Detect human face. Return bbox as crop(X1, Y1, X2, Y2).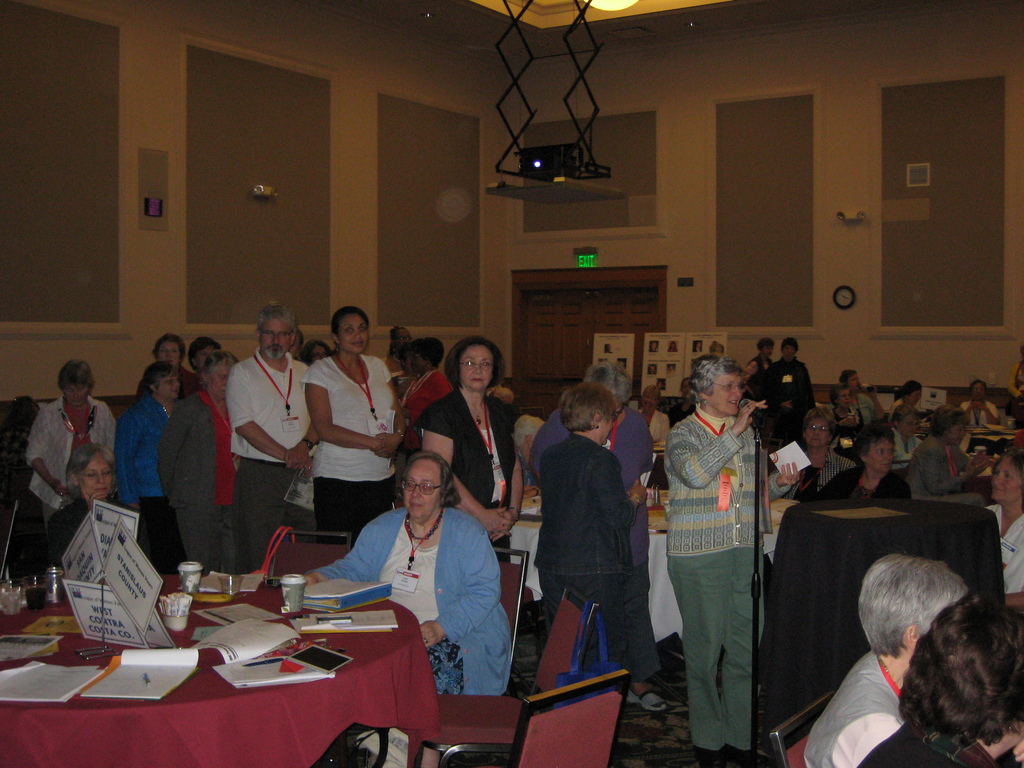
crop(458, 346, 493, 388).
